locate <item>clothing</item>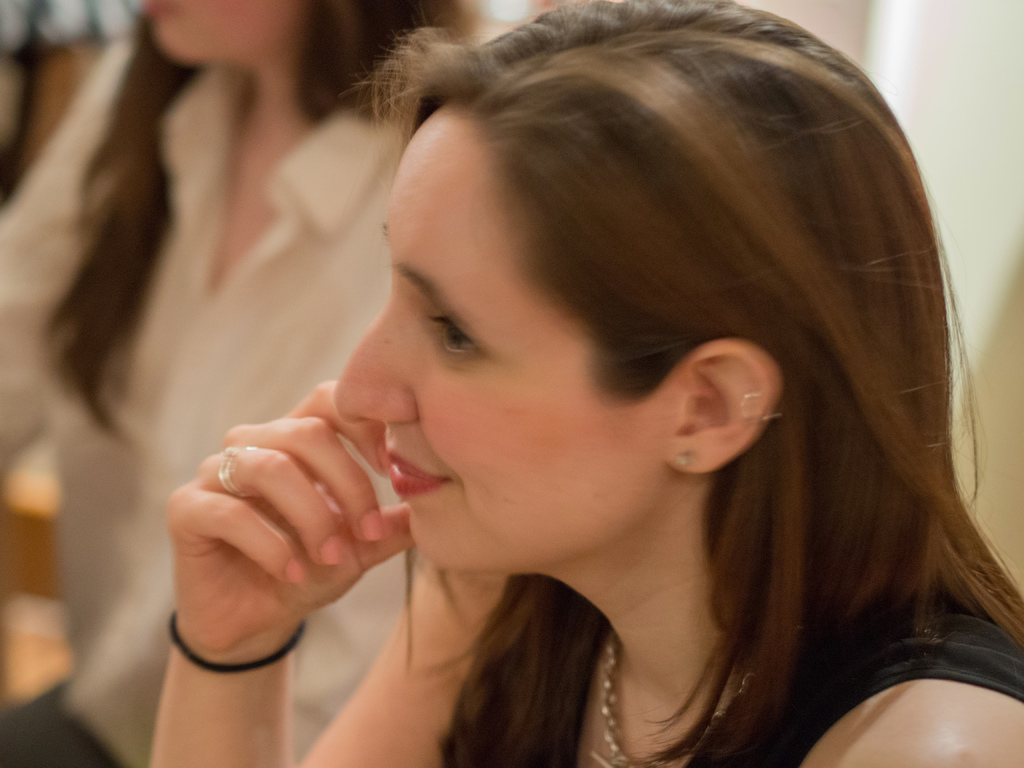
<region>435, 557, 1023, 767</region>
